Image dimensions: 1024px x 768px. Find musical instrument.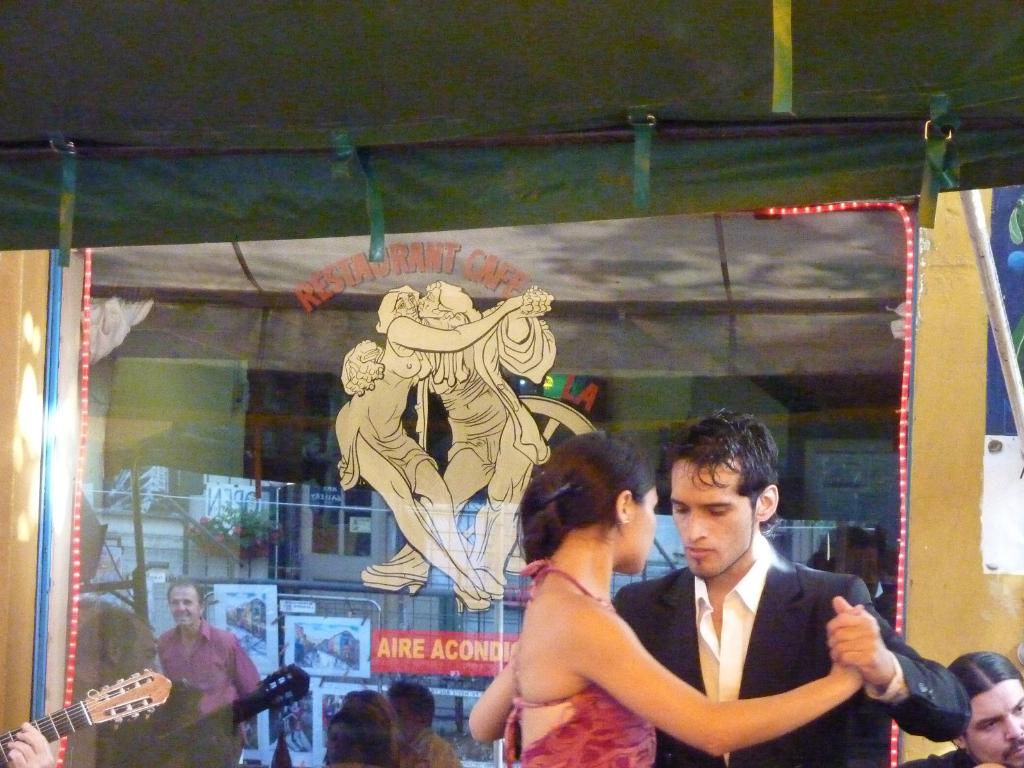
(x1=0, y1=660, x2=175, y2=767).
